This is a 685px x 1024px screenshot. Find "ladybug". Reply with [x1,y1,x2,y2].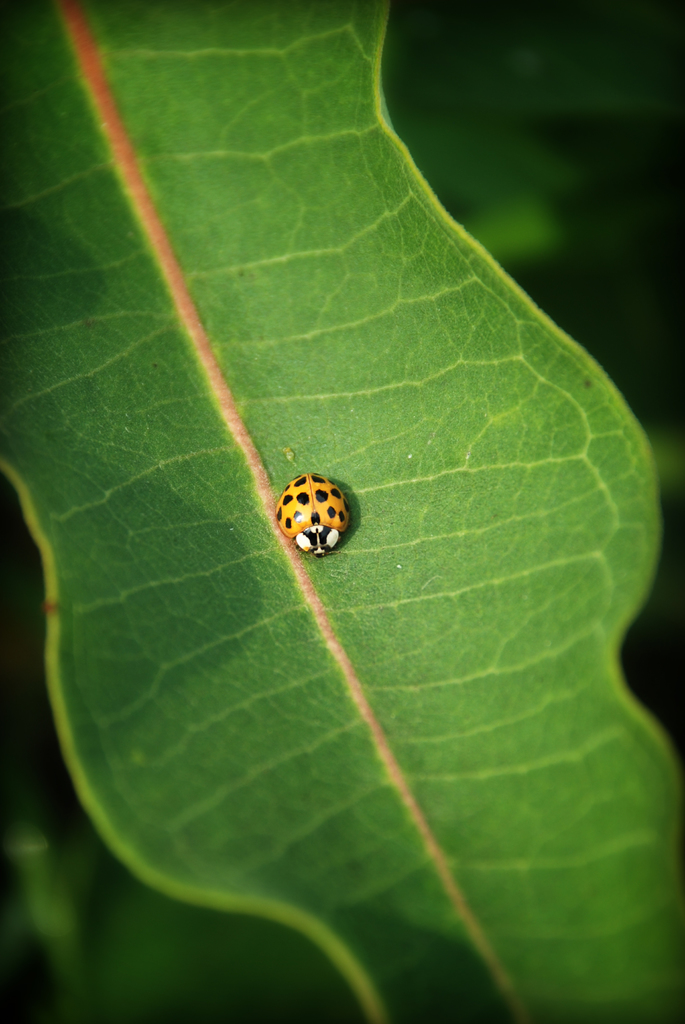
[263,466,368,567].
